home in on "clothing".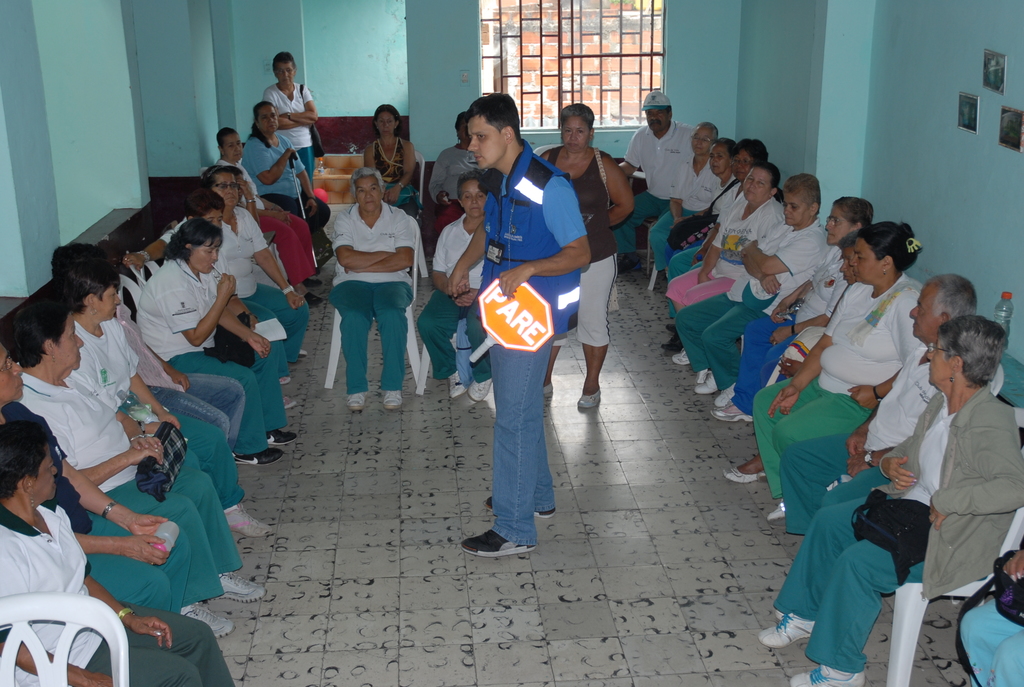
Homed in at {"left": 243, "top": 134, "right": 303, "bottom": 200}.
